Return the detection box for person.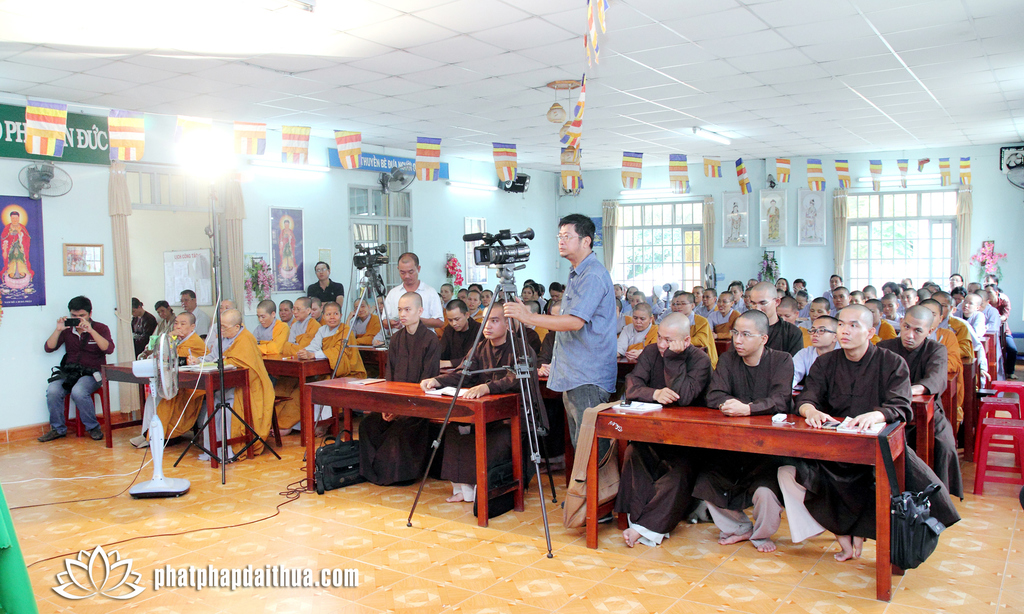
Rect(922, 298, 957, 424).
